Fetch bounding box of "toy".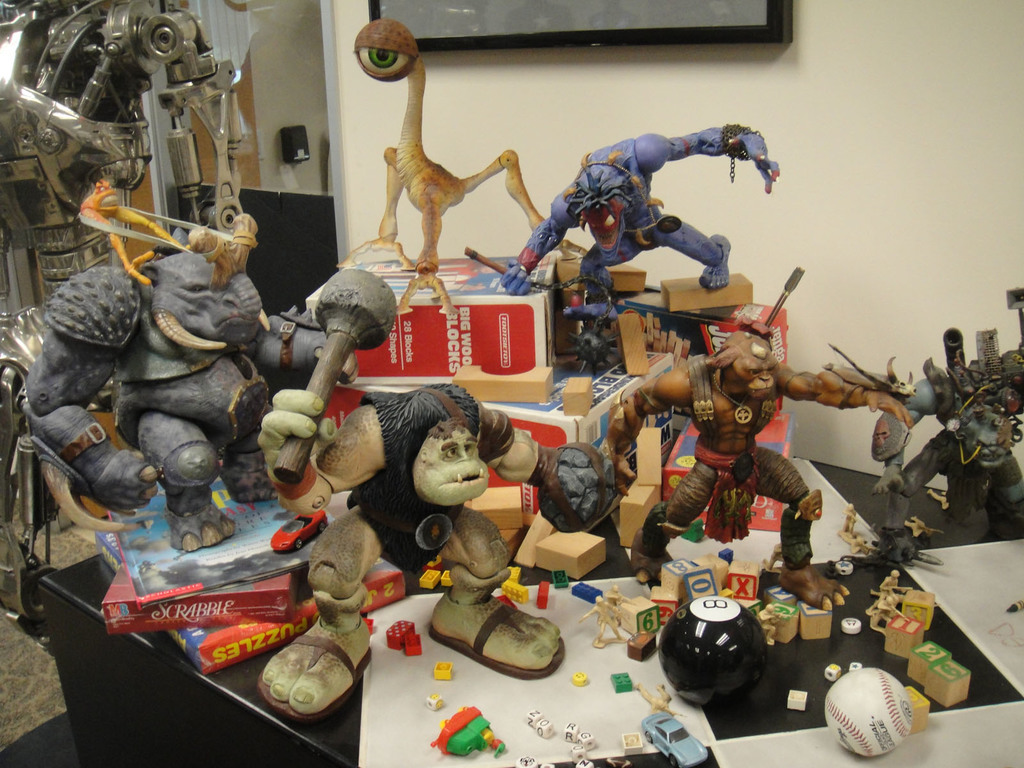
Bbox: region(31, 241, 387, 545).
